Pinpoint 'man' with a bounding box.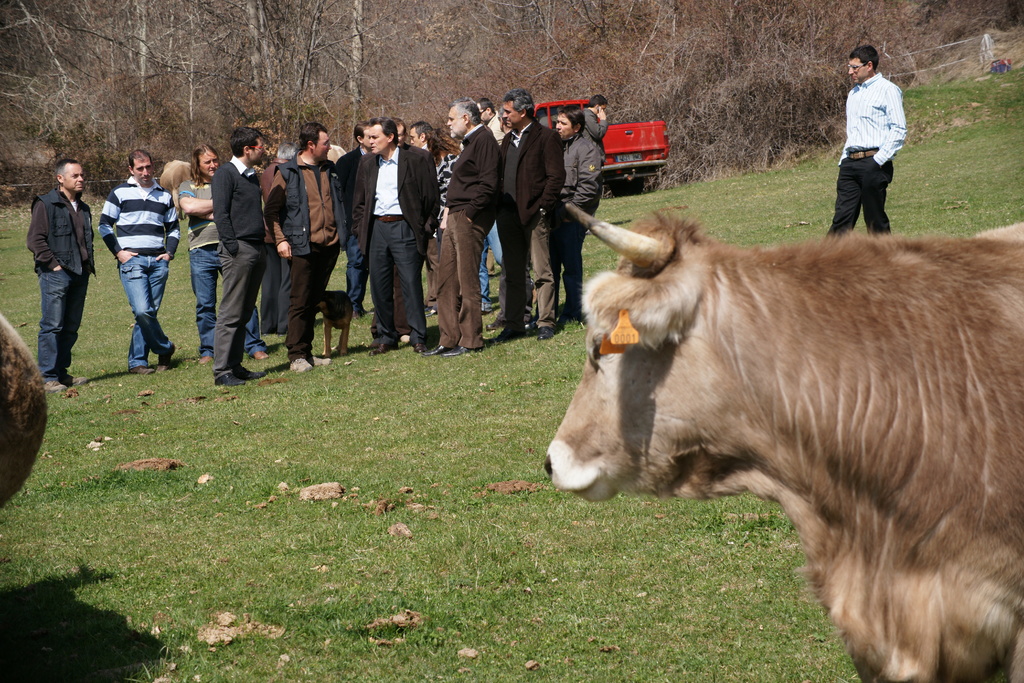
{"x1": 348, "y1": 118, "x2": 430, "y2": 361}.
